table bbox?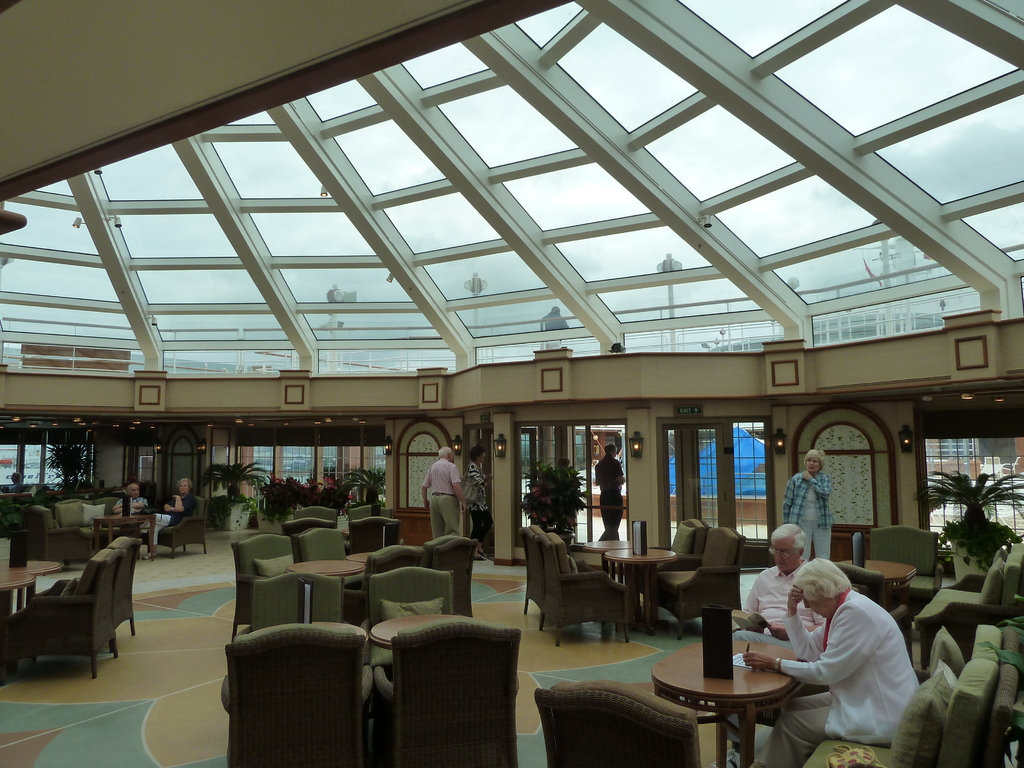
rect(0, 557, 62, 608)
